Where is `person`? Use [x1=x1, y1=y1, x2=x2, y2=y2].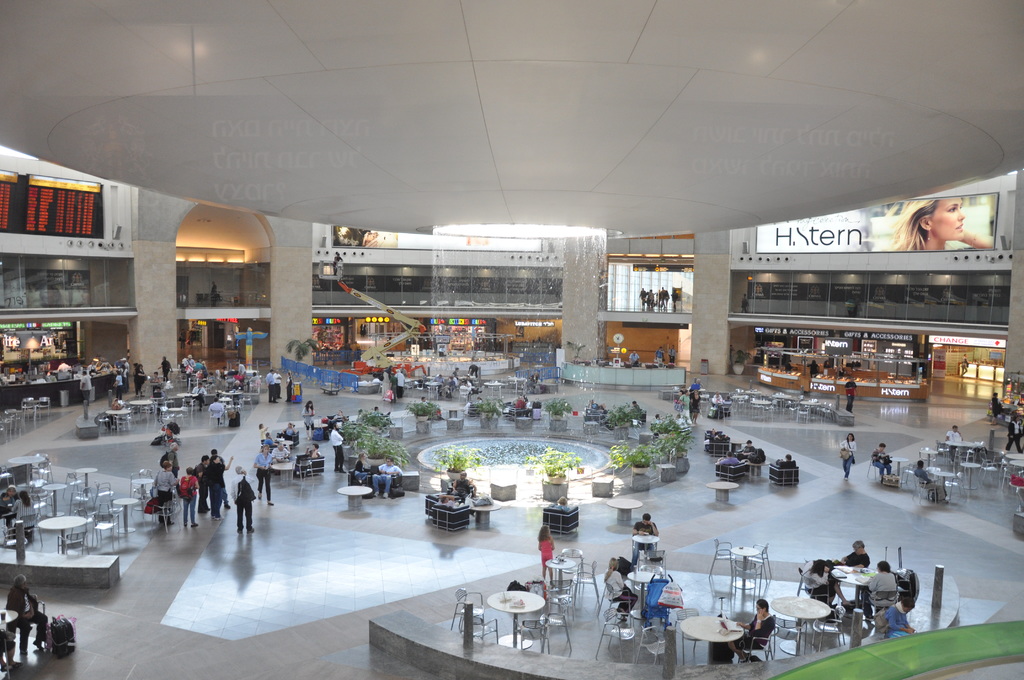
[x1=801, y1=558, x2=854, y2=610].
